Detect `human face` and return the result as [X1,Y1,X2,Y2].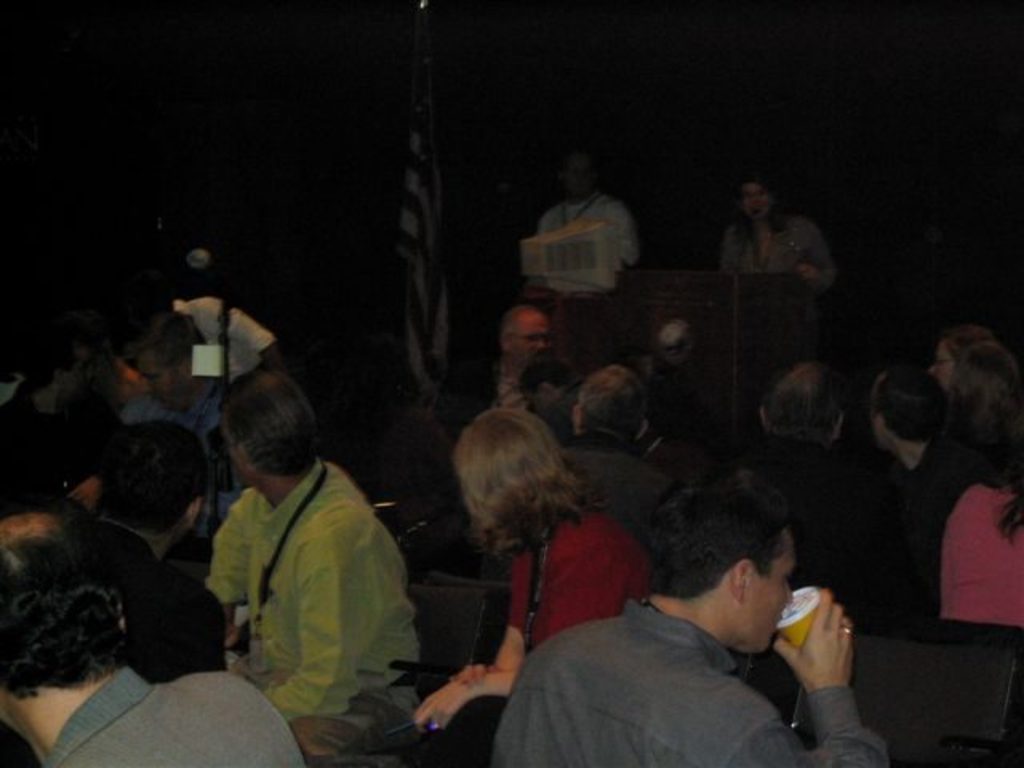
[746,528,795,659].
